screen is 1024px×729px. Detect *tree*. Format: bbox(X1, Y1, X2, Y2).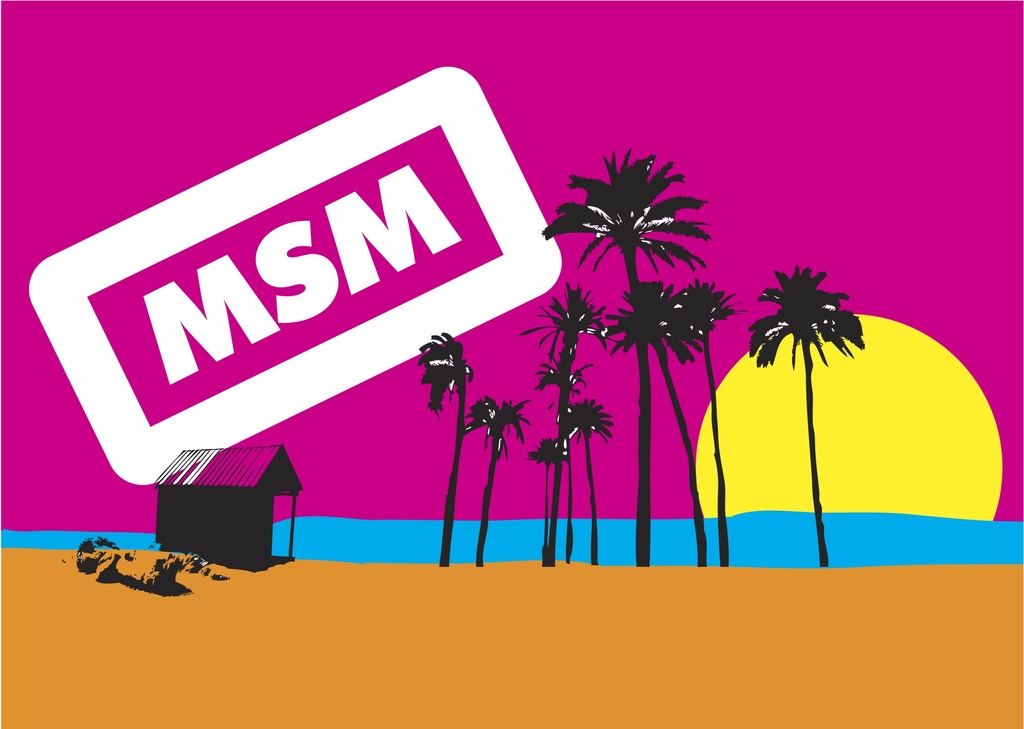
bbox(537, 145, 705, 582).
